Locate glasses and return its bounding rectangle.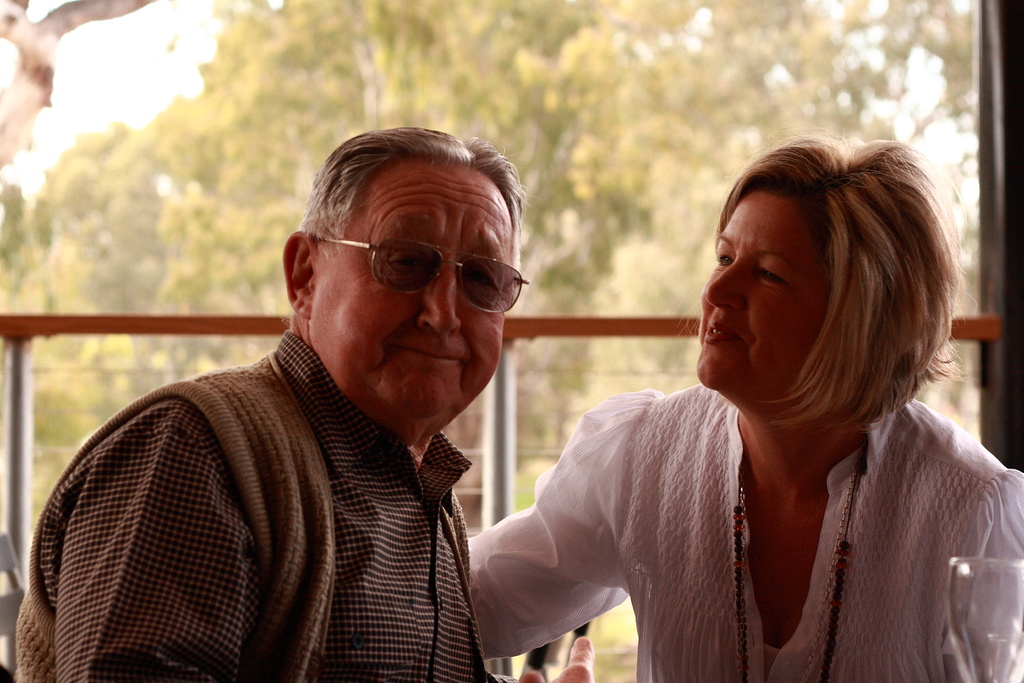
Rect(314, 235, 527, 313).
